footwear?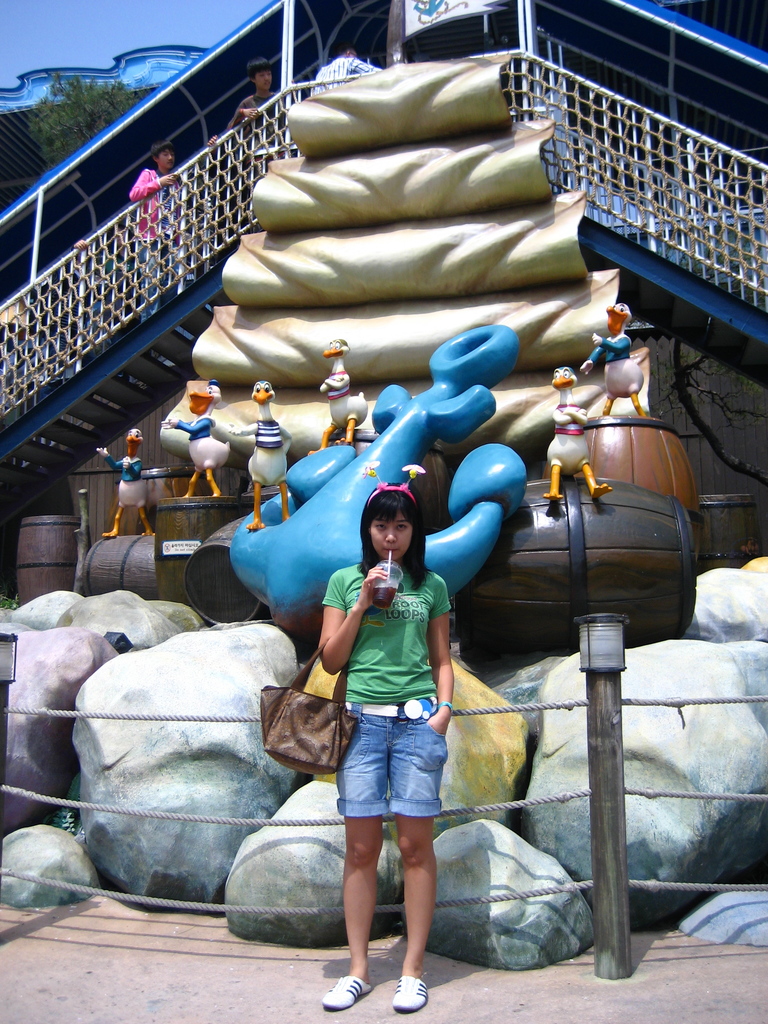
crop(321, 974, 371, 1009)
